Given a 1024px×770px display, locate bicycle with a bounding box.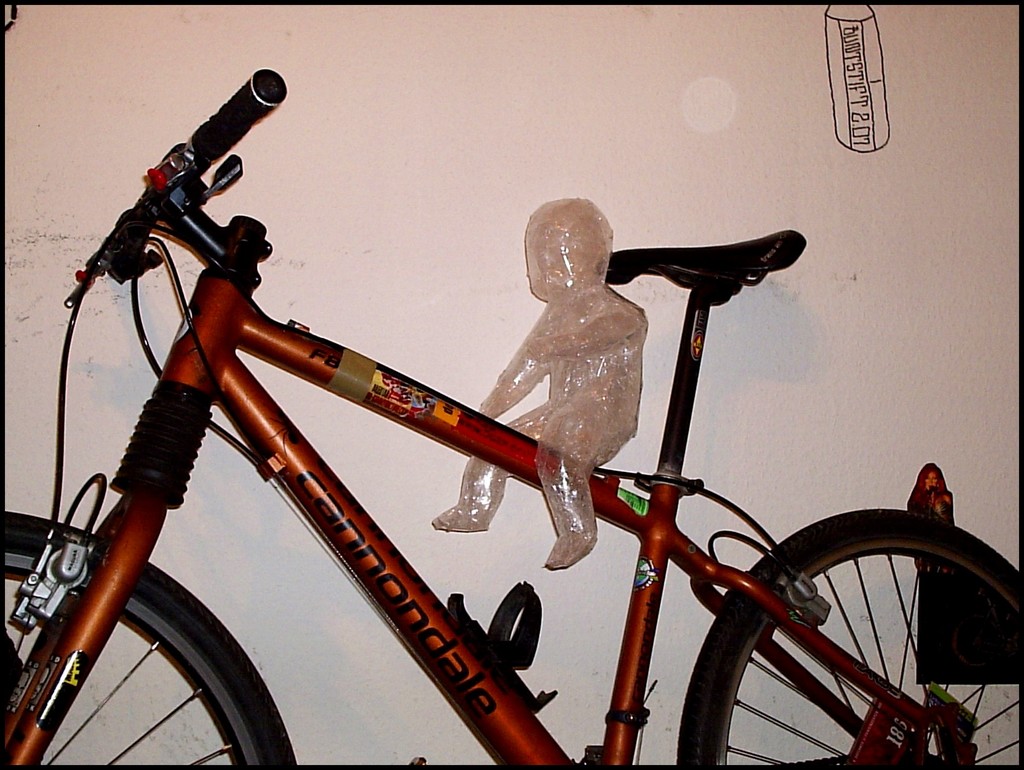
Located: 0/68/1023/769.
